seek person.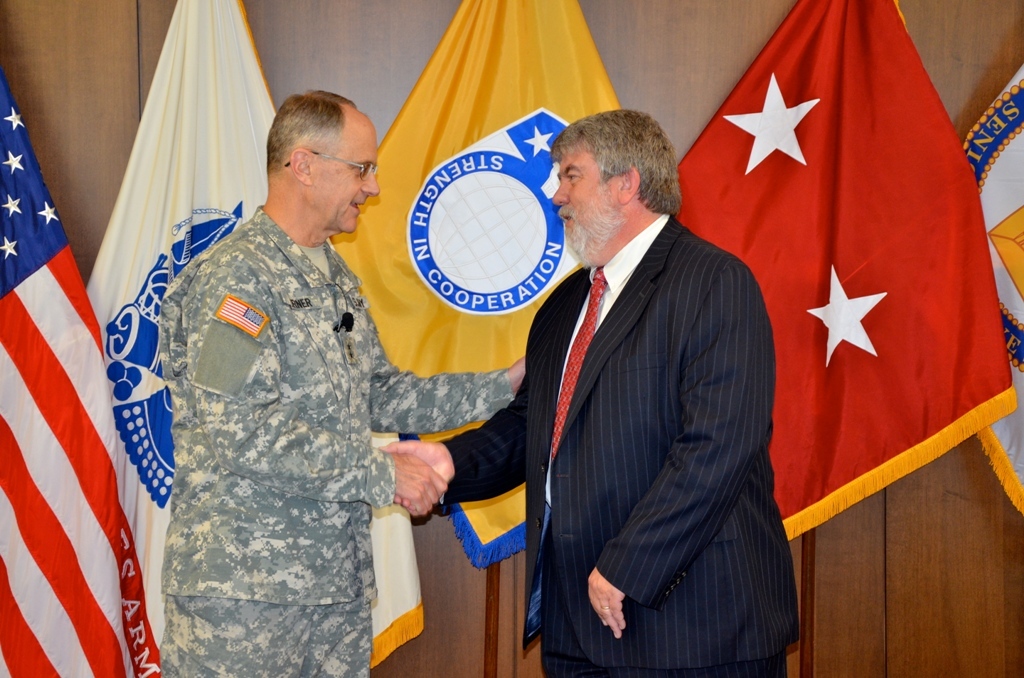
bbox=[103, 81, 457, 670].
